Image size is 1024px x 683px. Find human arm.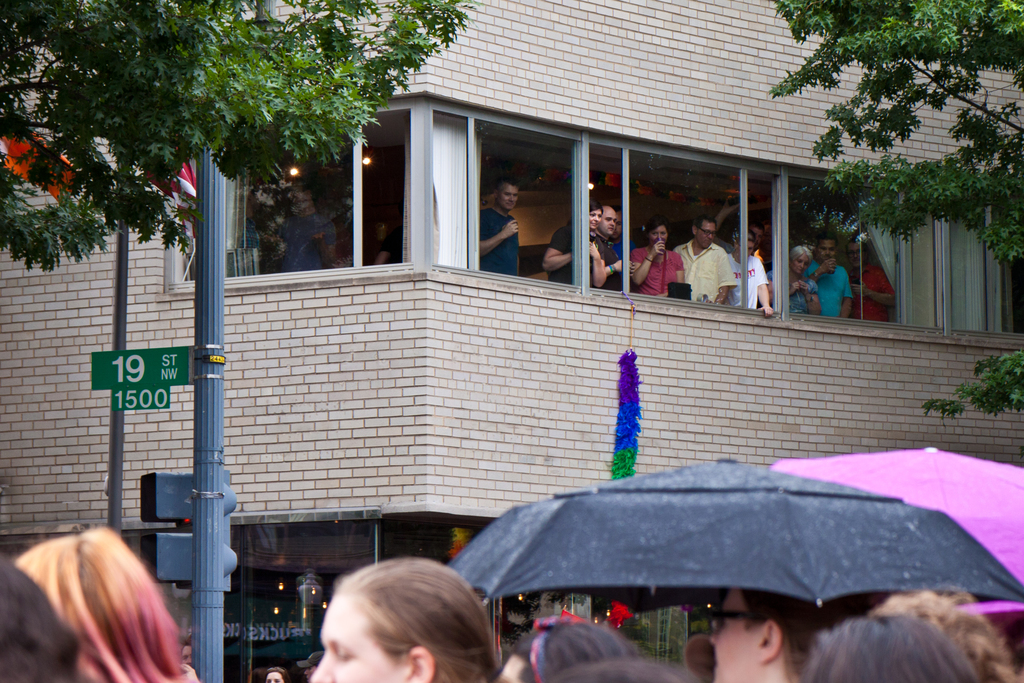
BBox(803, 255, 831, 286).
